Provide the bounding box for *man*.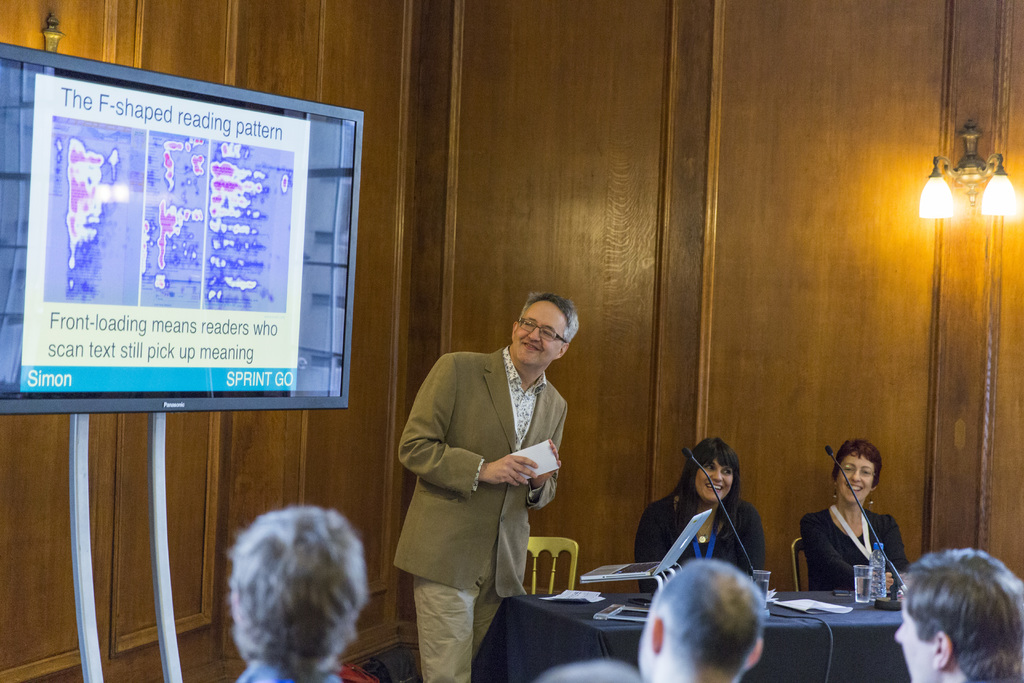
893, 550, 1023, 682.
